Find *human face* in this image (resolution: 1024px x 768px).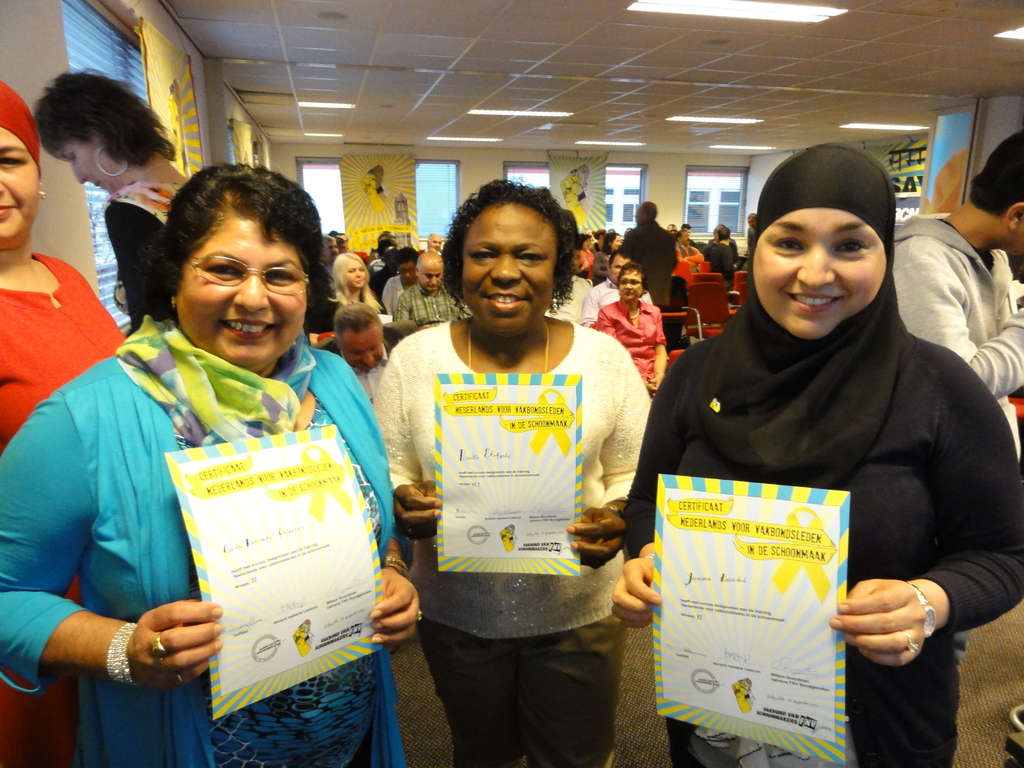
BBox(612, 234, 622, 252).
